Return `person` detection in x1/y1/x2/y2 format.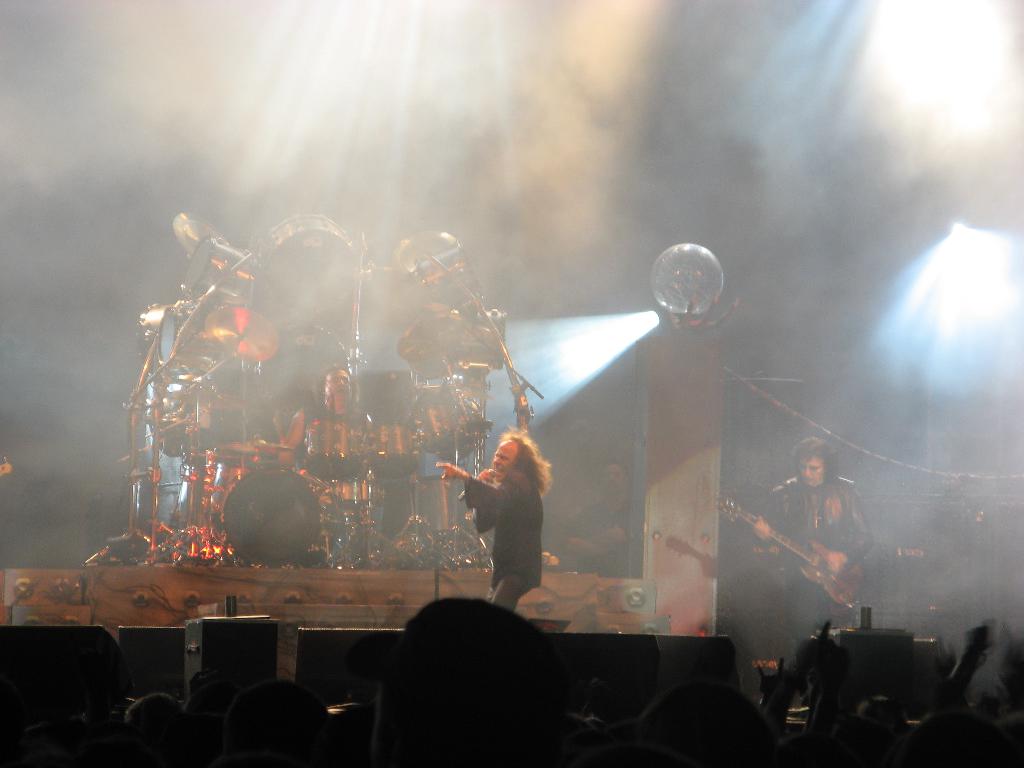
751/435/873/655.
